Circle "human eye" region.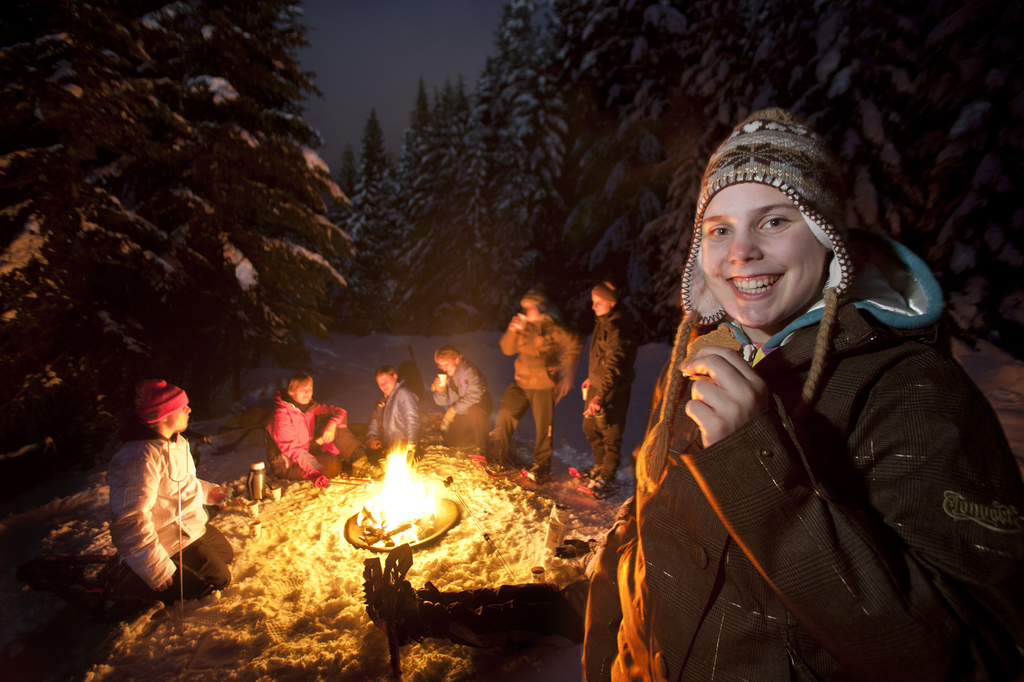
Region: detection(758, 214, 788, 234).
